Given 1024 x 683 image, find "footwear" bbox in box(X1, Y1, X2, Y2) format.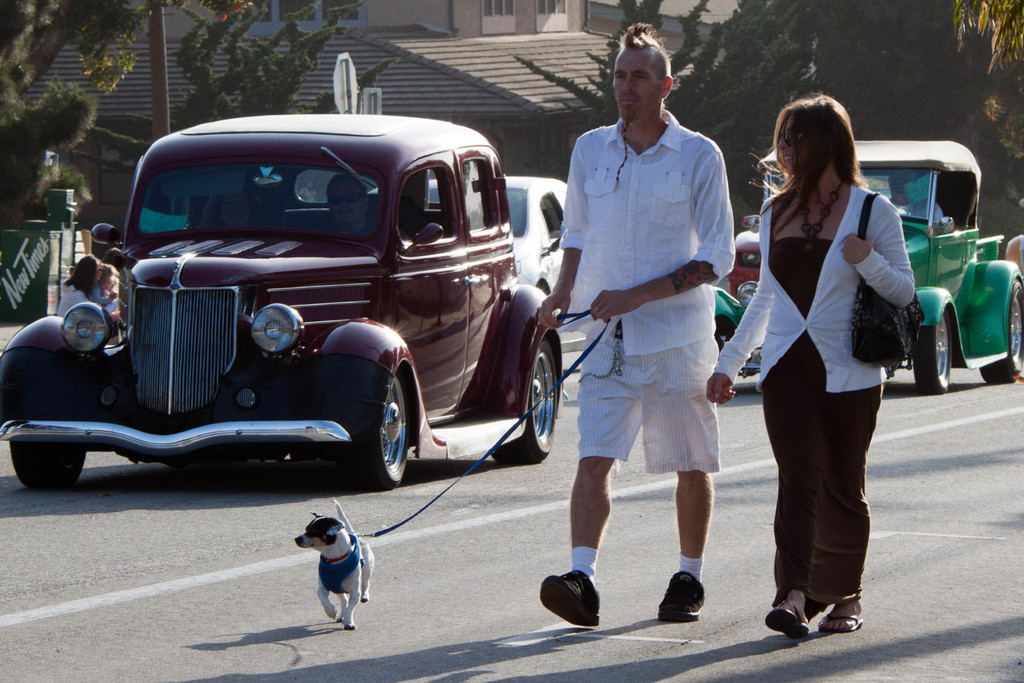
box(659, 570, 704, 622).
